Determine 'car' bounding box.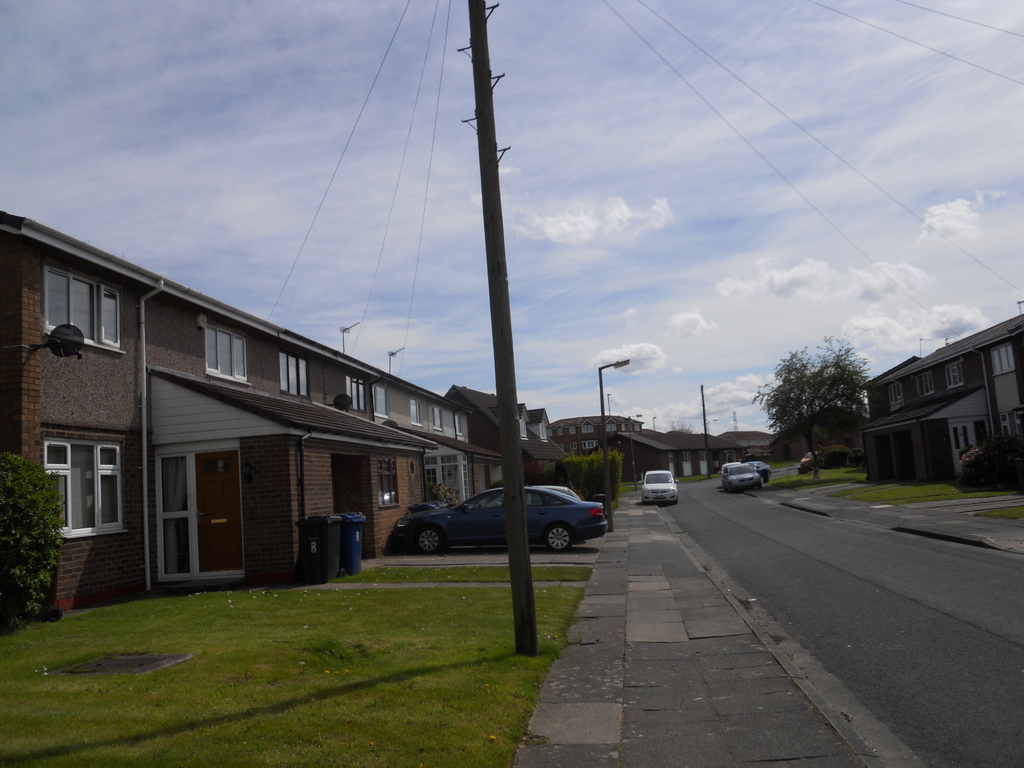
Determined: {"left": 384, "top": 481, "right": 613, "bottom": 549}.
